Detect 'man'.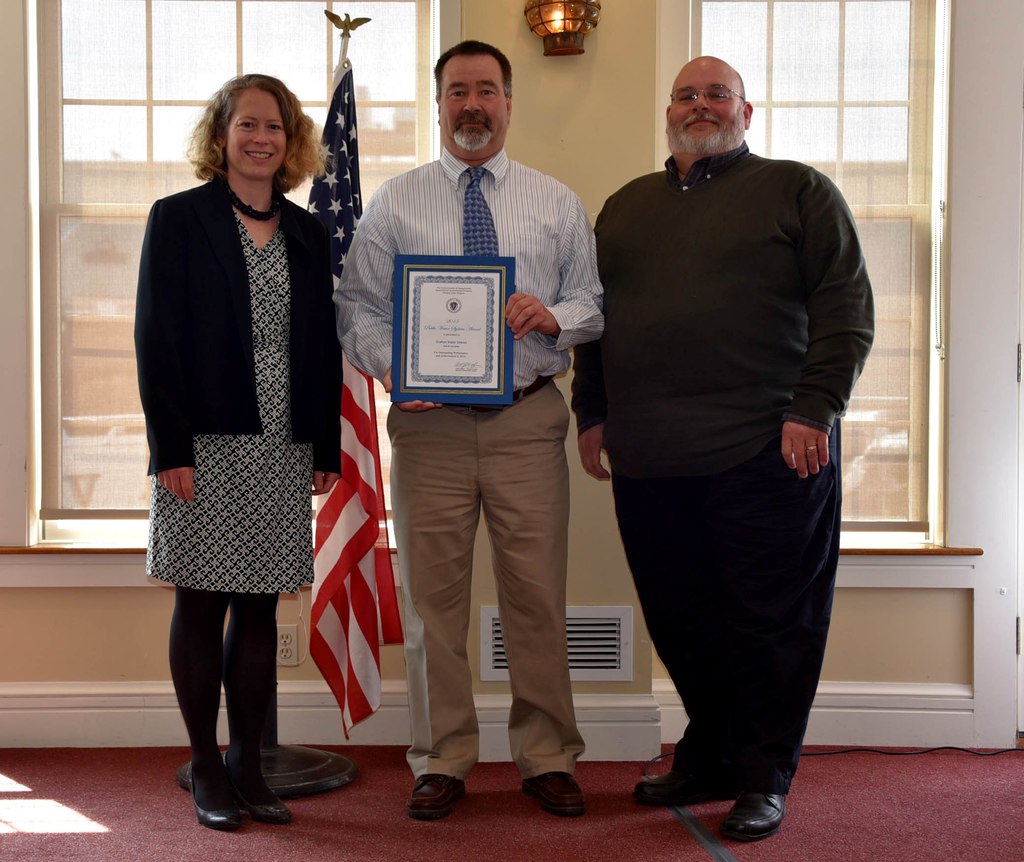
Detected at detection(331, 37, 600, 818).
